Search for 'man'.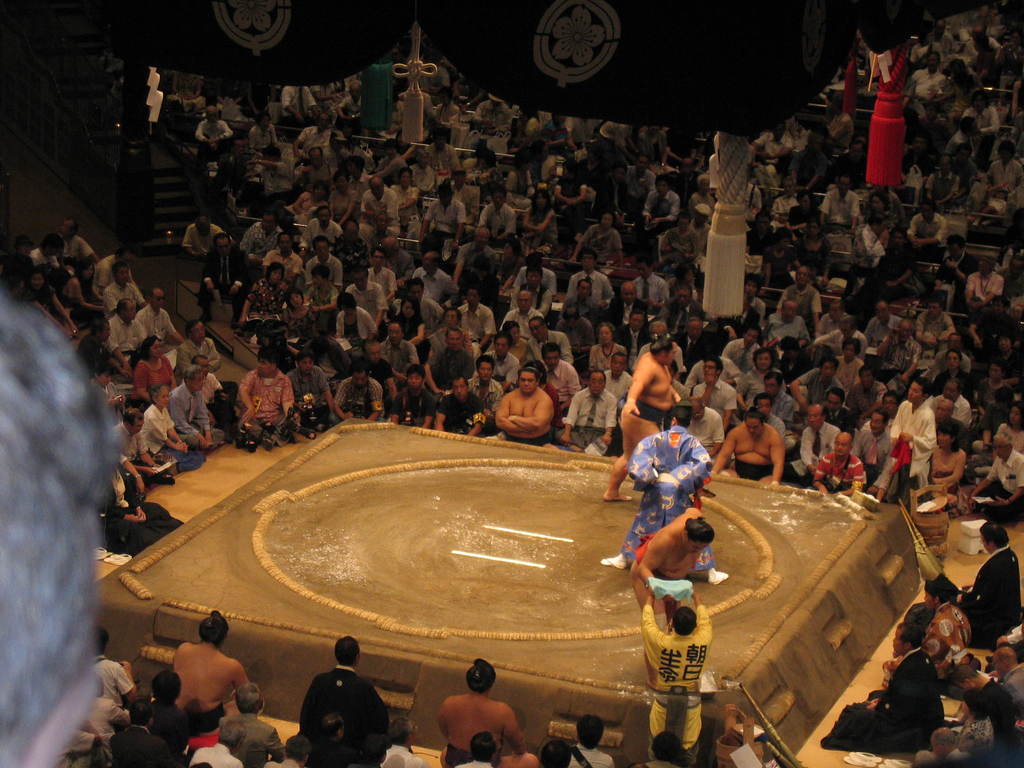
Found at (264,234,303,286).
